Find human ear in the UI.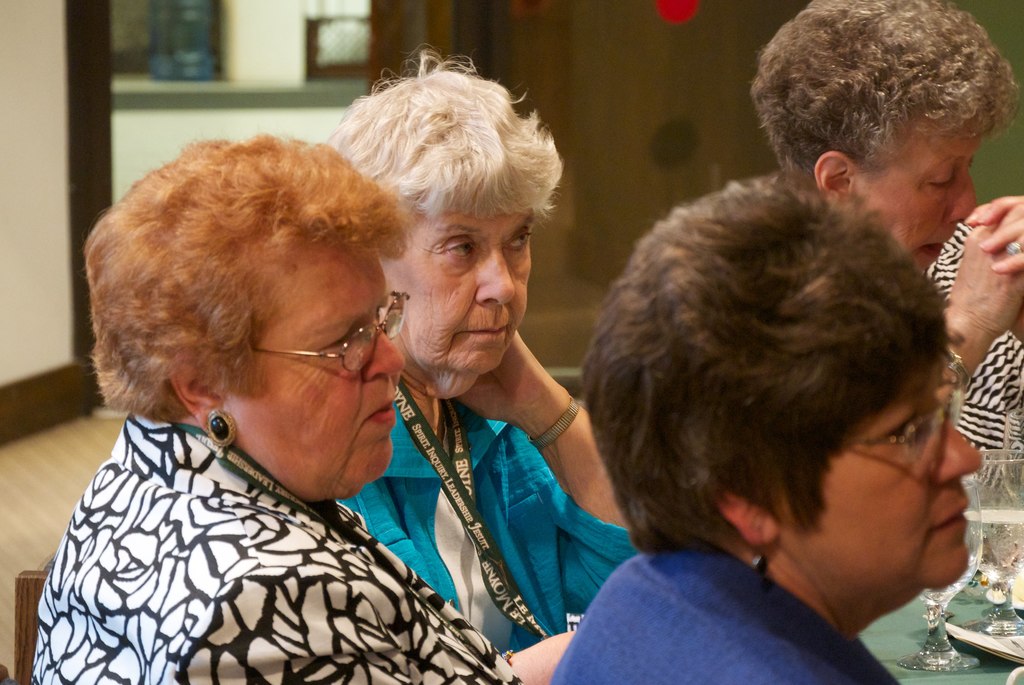
UI element at (812, 151, 855, 206).
